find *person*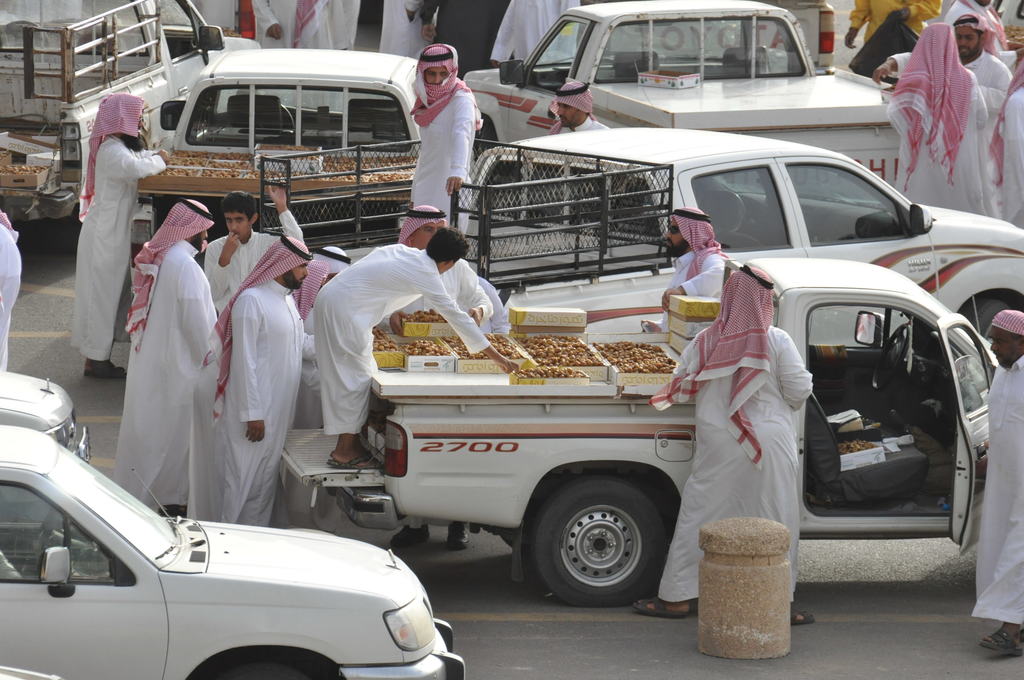
(488, 0, 587, 66)
